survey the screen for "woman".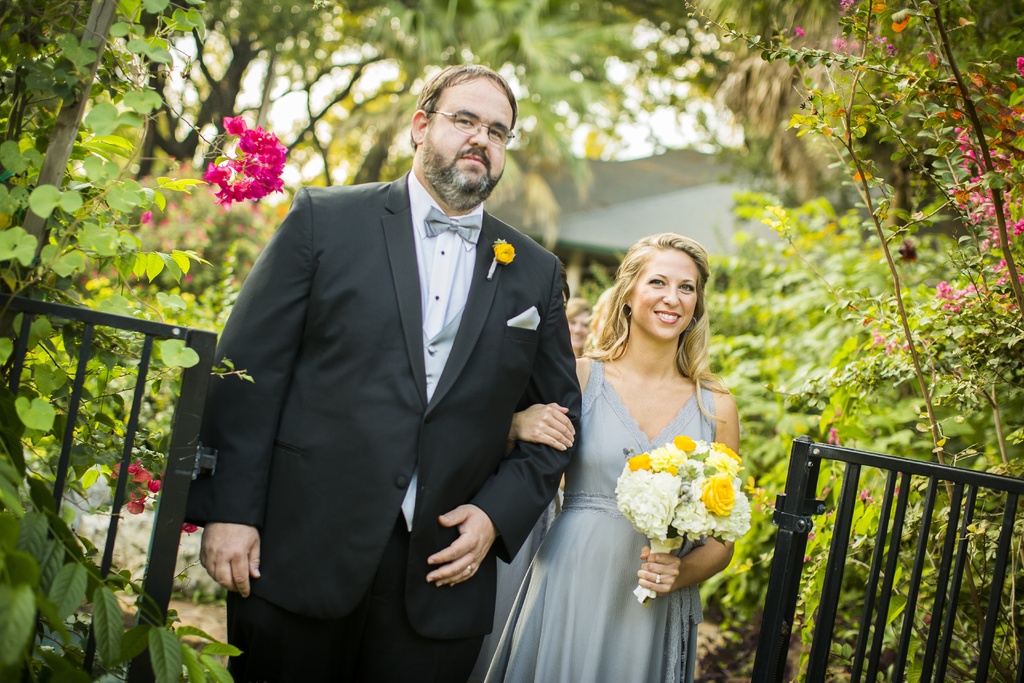
Survey found: [568, 288, 598, 357].
